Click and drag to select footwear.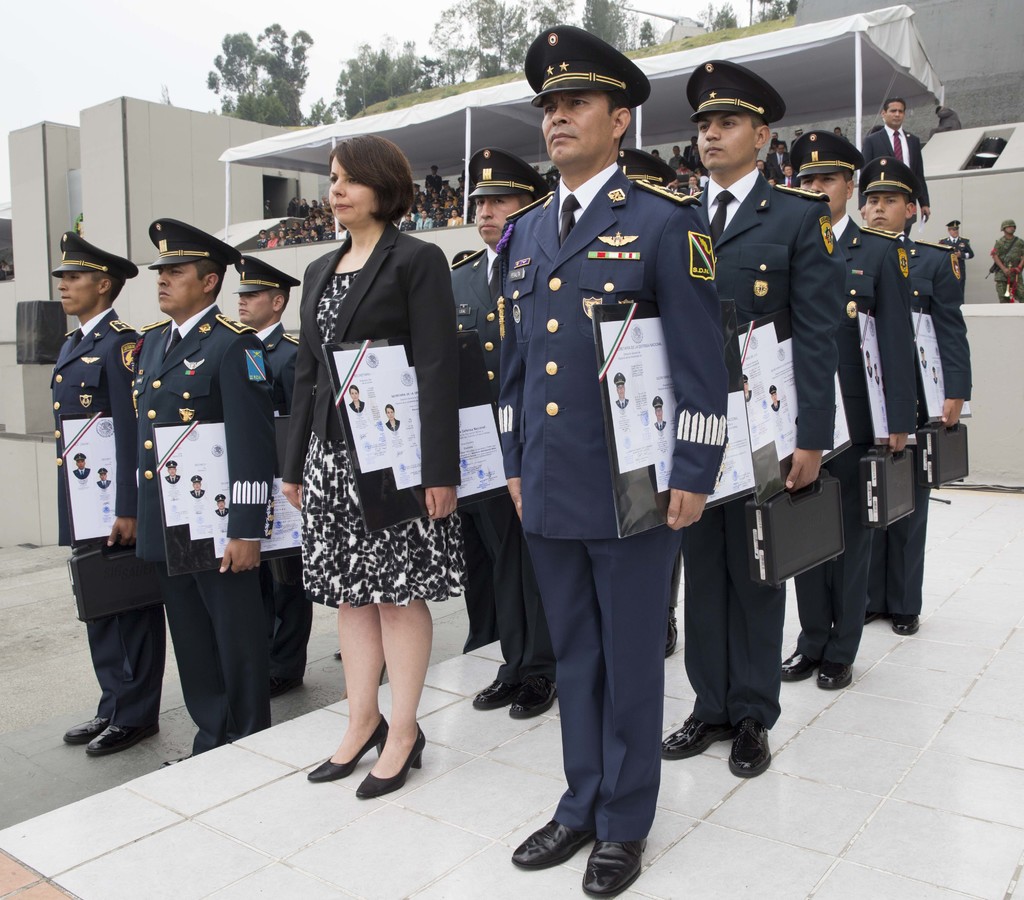
Selection: crop(814, 655, 858, 696).
